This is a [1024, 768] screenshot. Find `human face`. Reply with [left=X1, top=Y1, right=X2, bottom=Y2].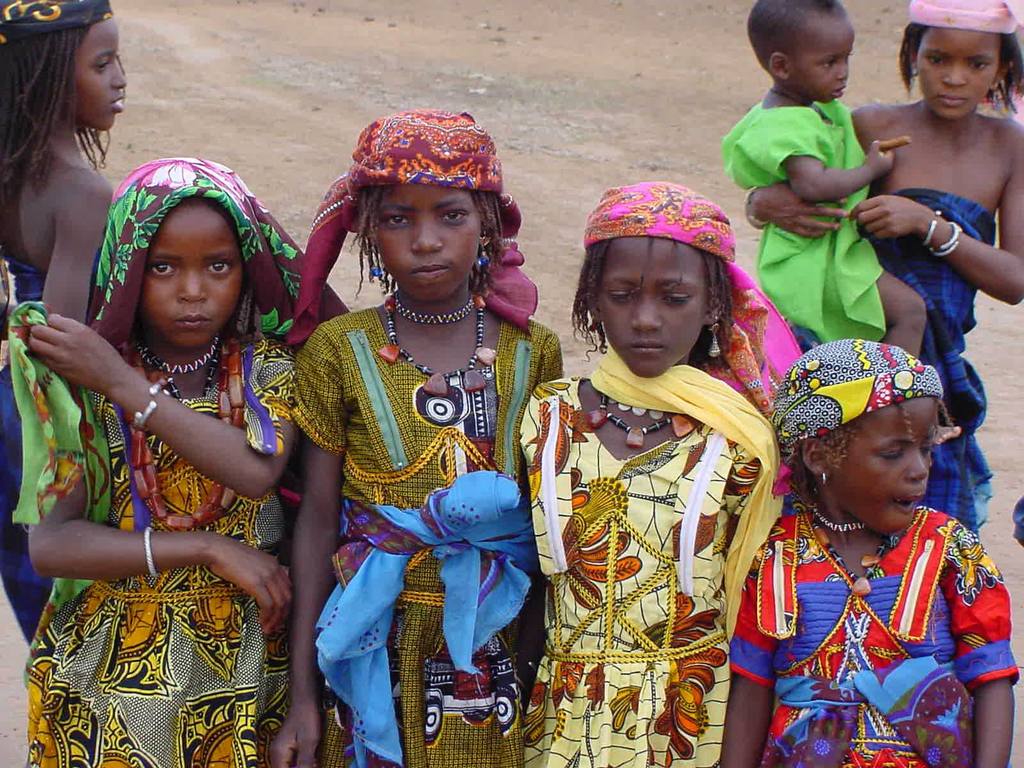
[left=834, top=397, right=940, bottom=537].
